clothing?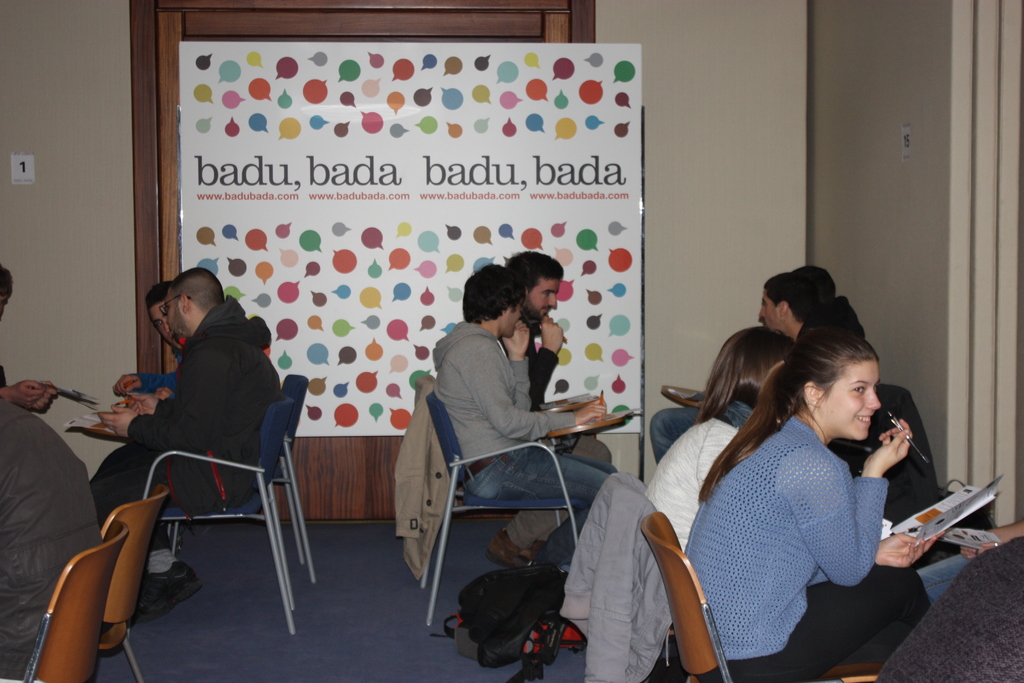
detection(500, 315, 610, 532)
